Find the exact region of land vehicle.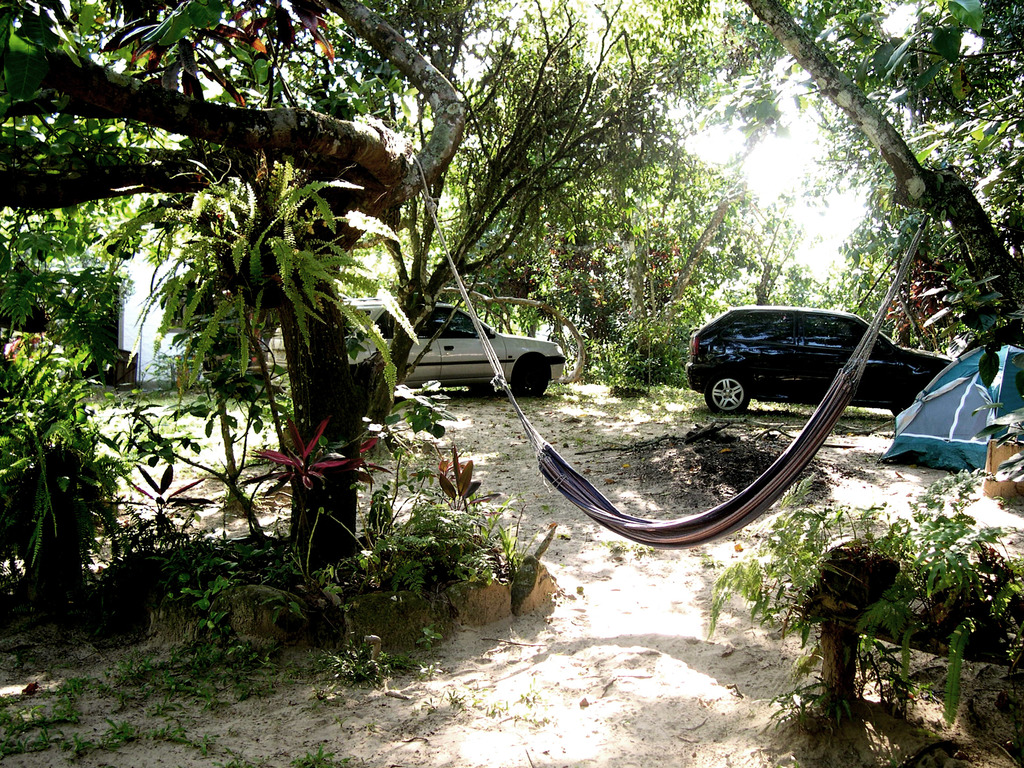
Exact region: <box>353,305,561,399</box>.
